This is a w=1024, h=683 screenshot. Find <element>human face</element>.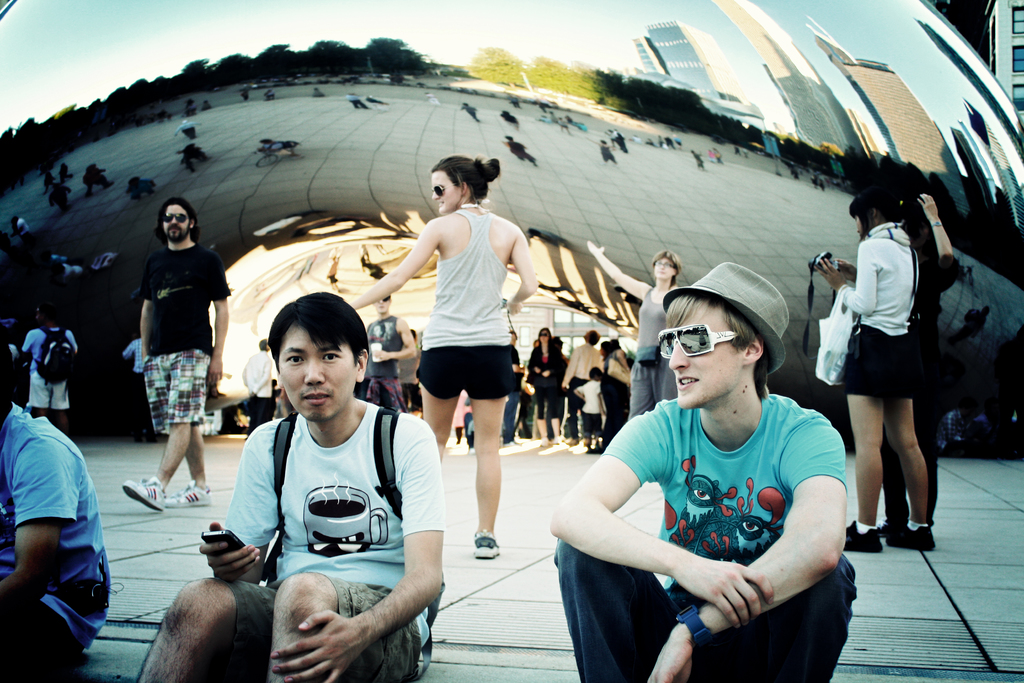
Bounding box: pyautogui.locateOnScreen(666, 302, 745, 412).
